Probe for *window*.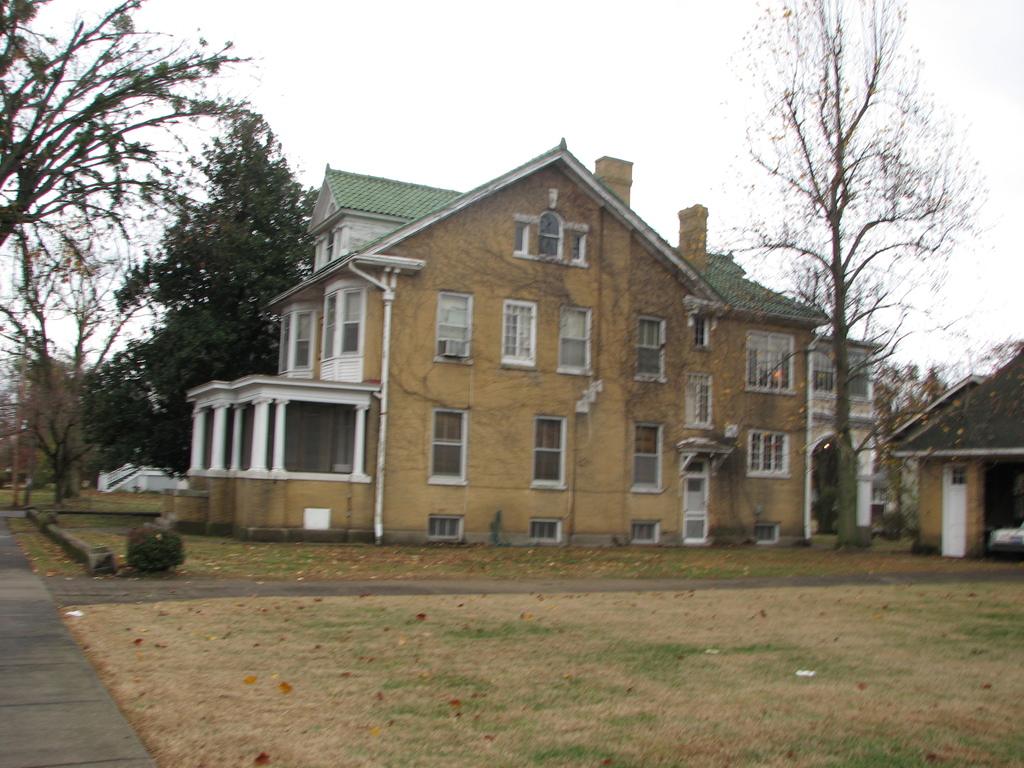
Probe result: [696, 312, 710, 343].
